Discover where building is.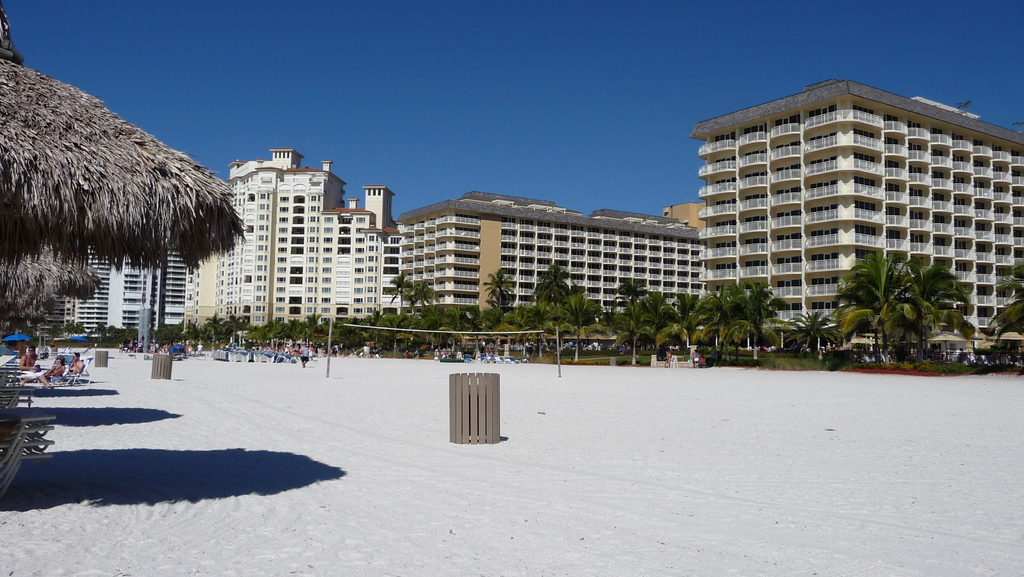
Discovered at x1=672 y1=74 x2=995 y2=341.
